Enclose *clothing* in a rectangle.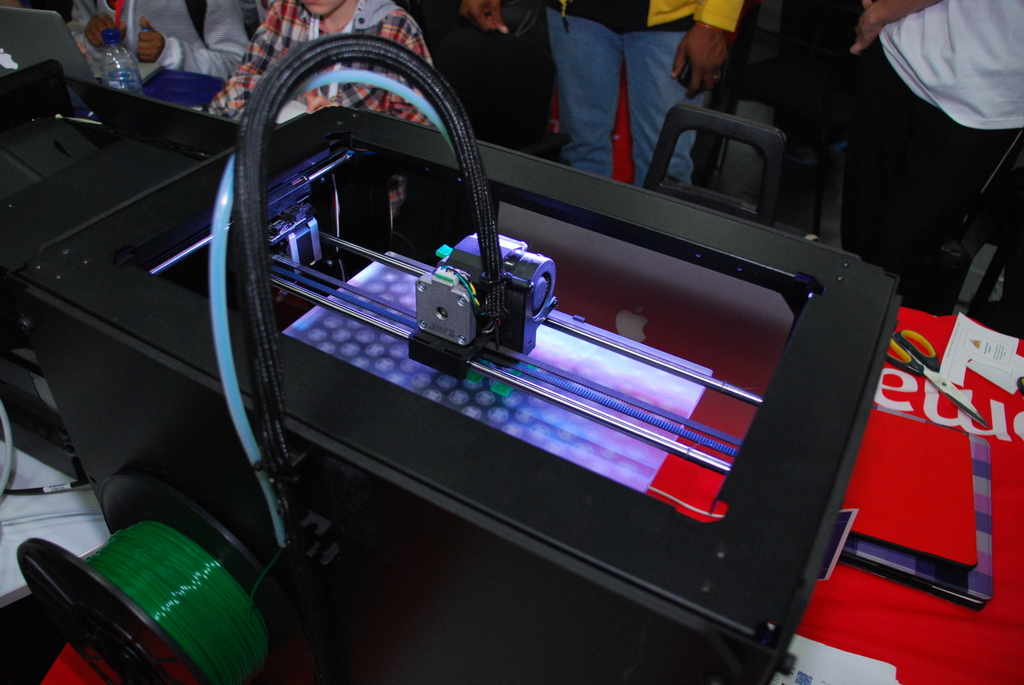
[559, 0, 703, 174].
